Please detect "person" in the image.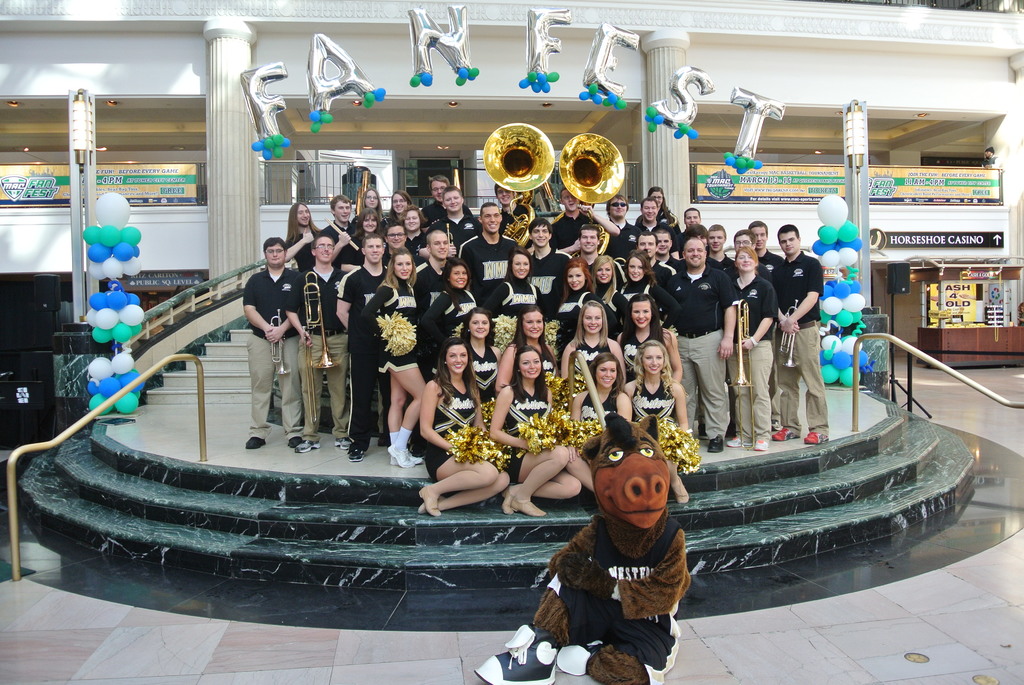
<bbox>353, 205, 384, 264</bbox>.
